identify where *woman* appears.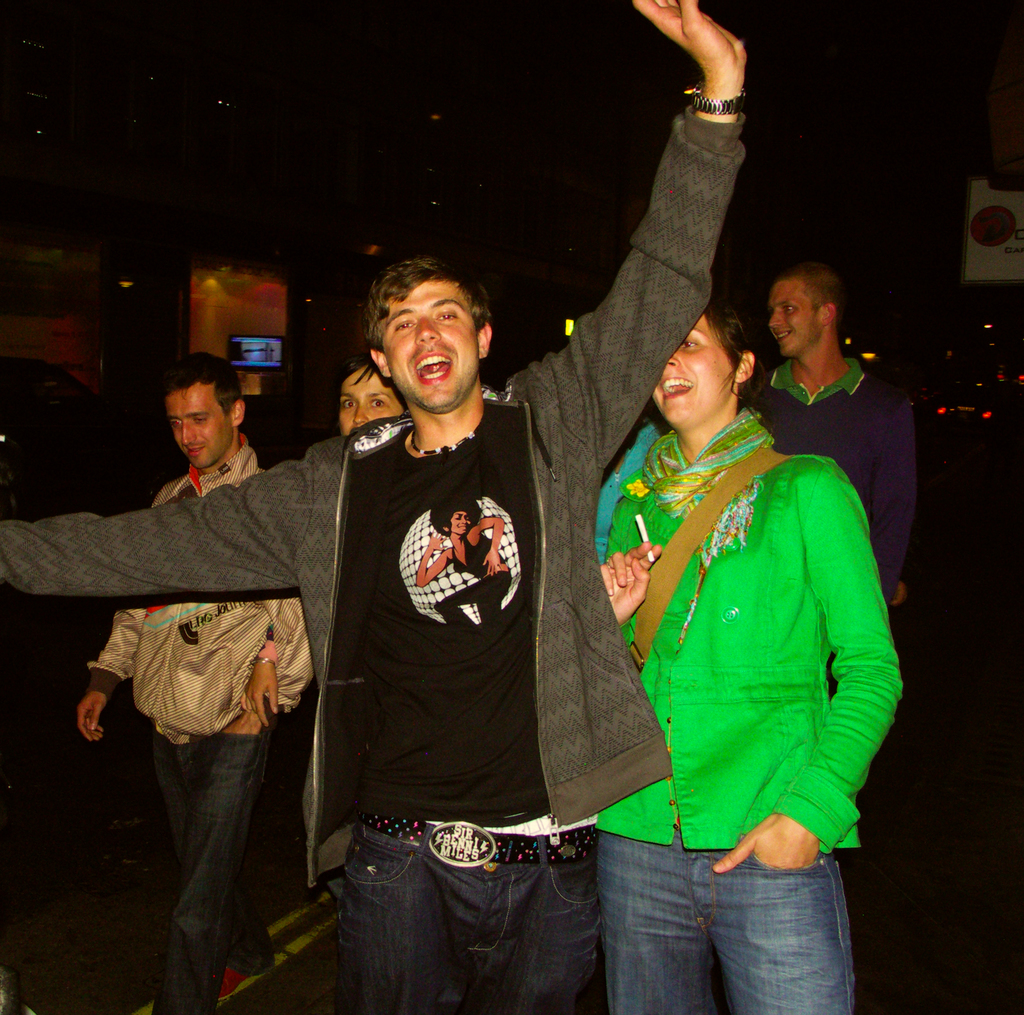
Appears at bbox(495, 249, 860, 984).
